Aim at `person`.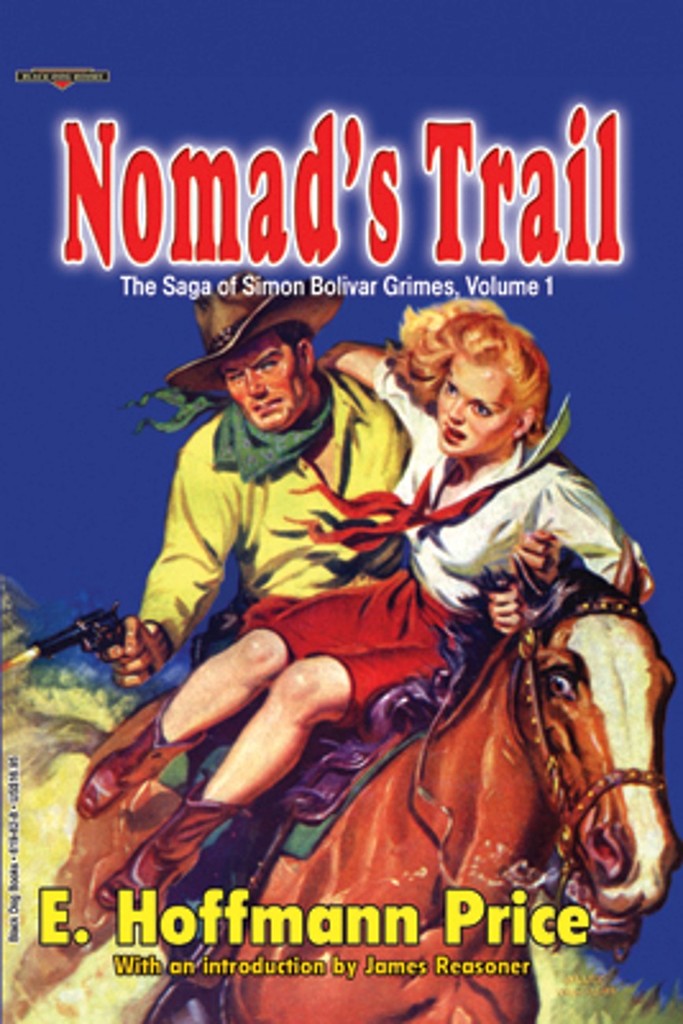
Aimed at <bbox>73, 278, 432, 711</bbox>.
